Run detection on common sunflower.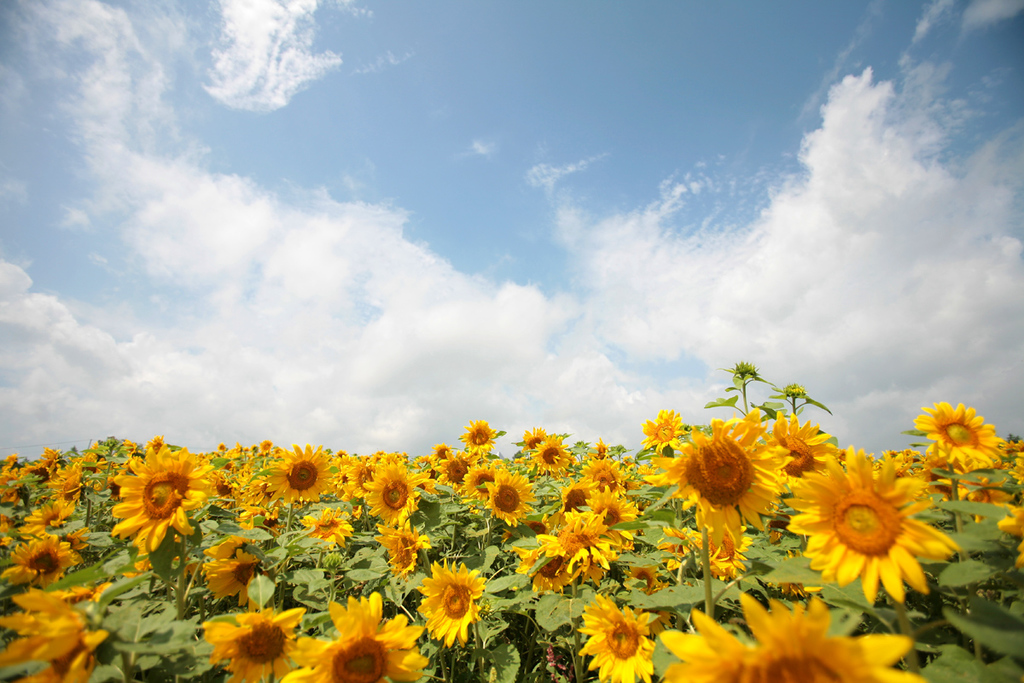
Result: {"x1": 271, "y1": 452, "x2": 334, "y2": 505}.
